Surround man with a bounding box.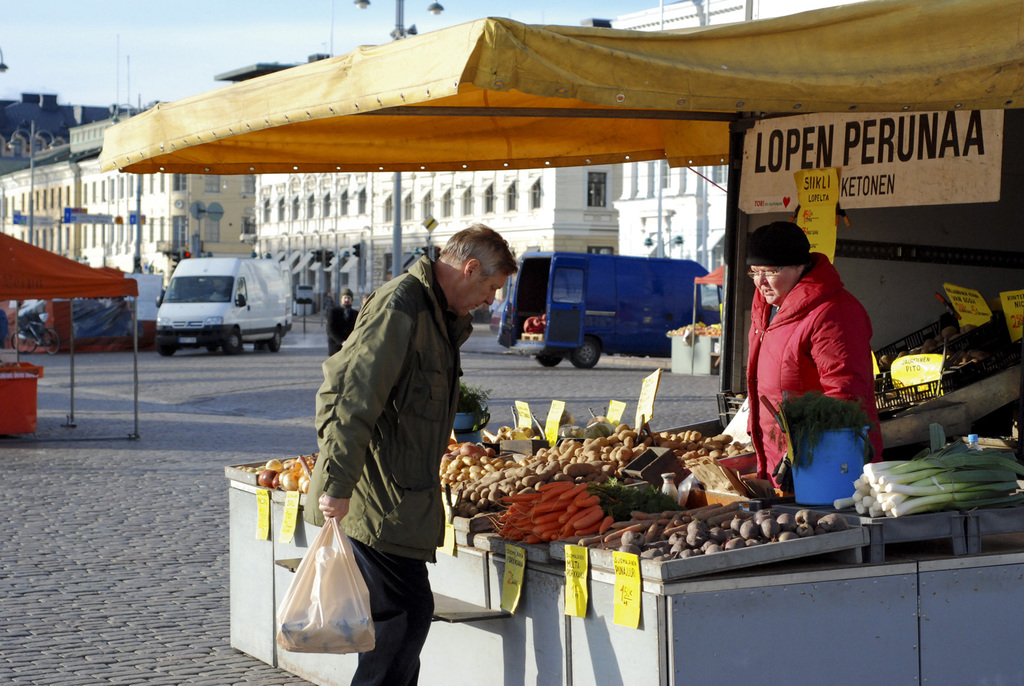
box=[291, 209, 498, 664].
